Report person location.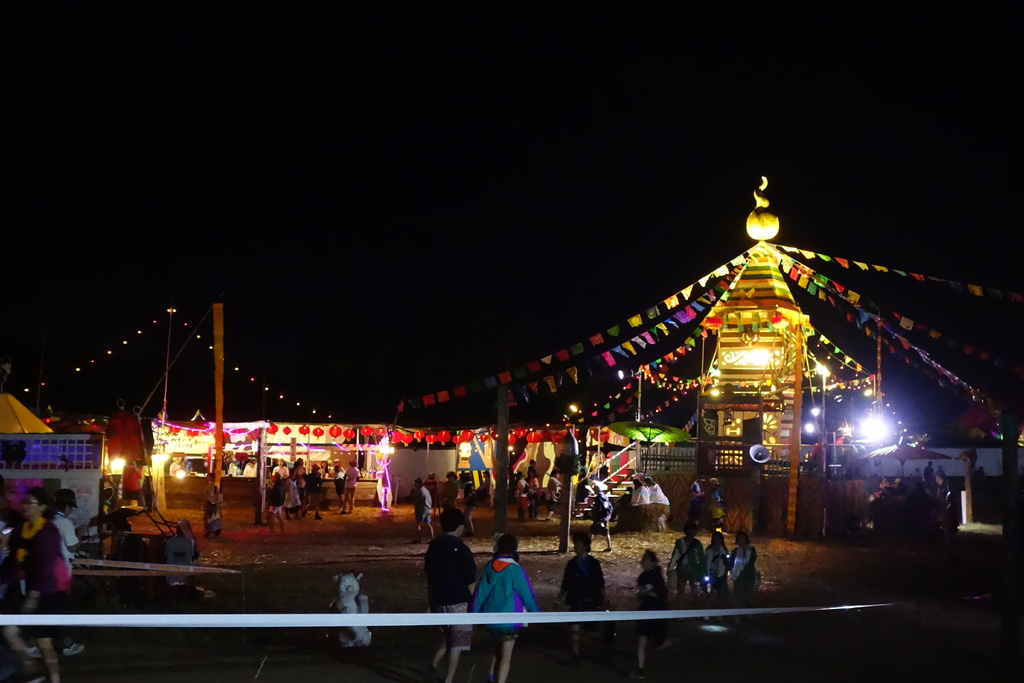
Report: locate(284, 470, 301, 517).
